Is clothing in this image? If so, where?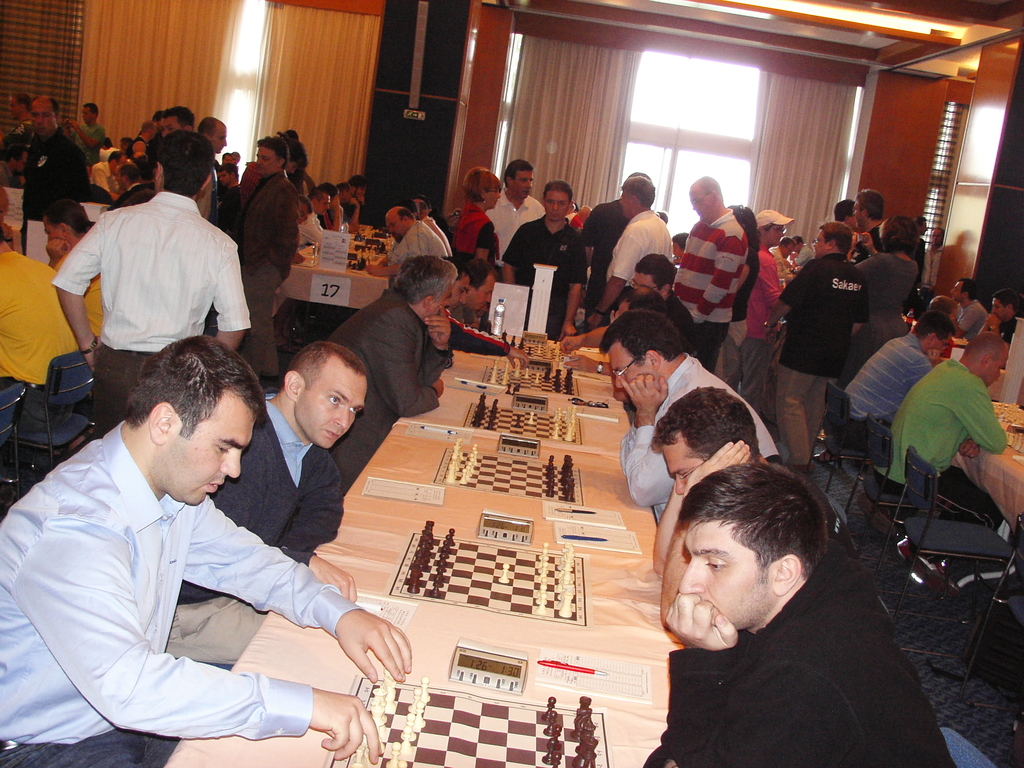
Yes, at BBox(482, 180, 540, 249).
